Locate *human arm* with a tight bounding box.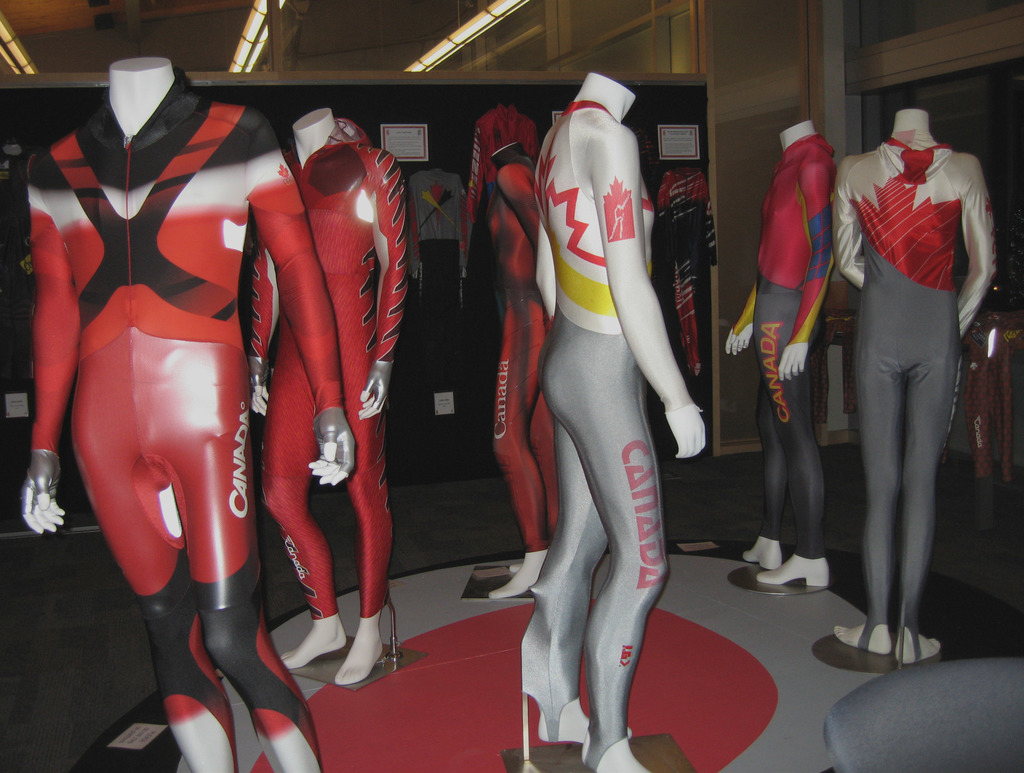
detection(366, 154, 401, 403).
